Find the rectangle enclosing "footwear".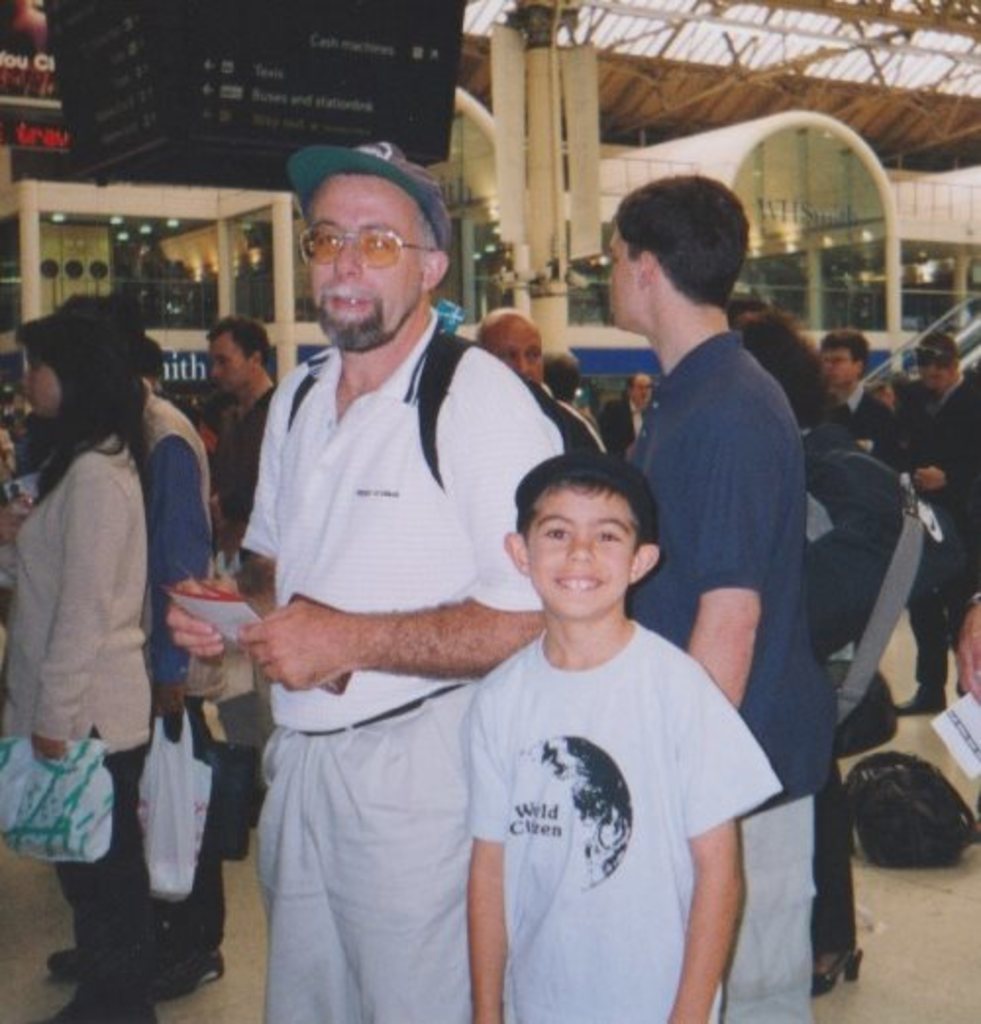
locate(26, 979, 149, 1022).
